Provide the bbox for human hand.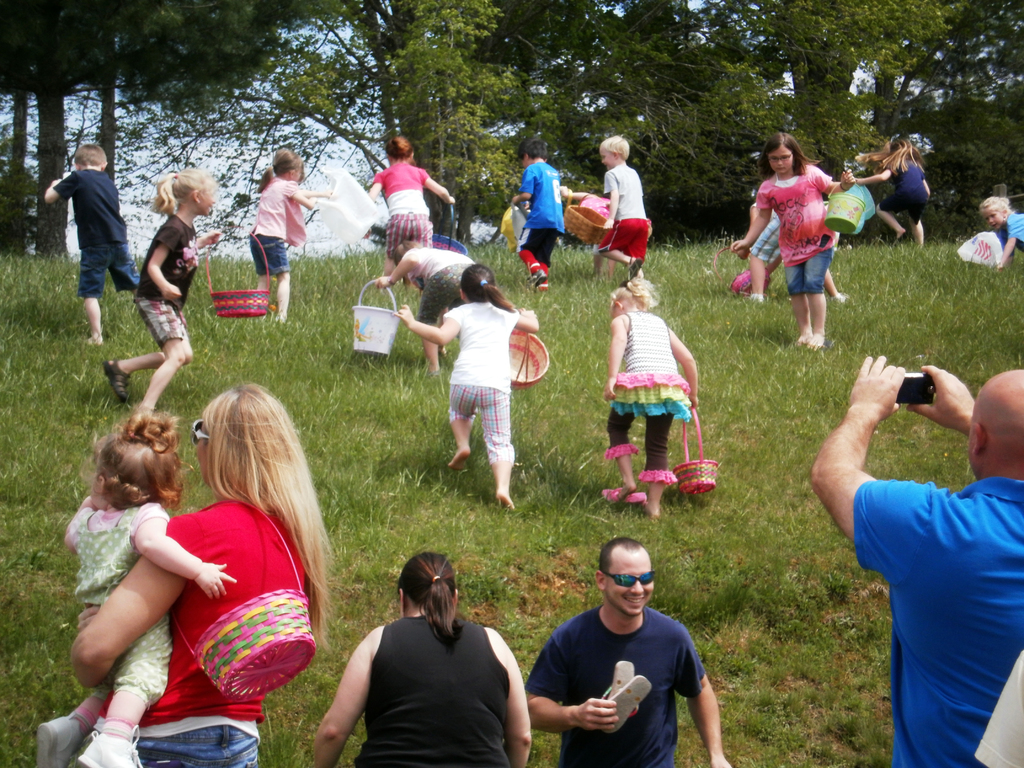
162 282 183 305.
